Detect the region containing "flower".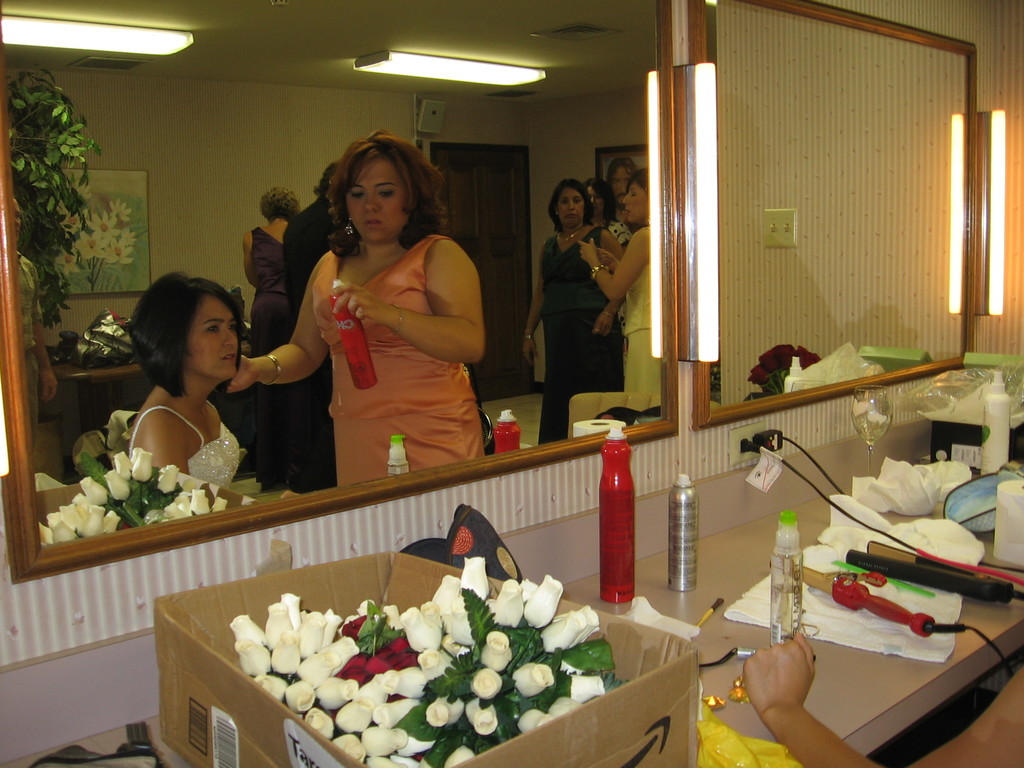
Rect(280, 588, 300, 625).
